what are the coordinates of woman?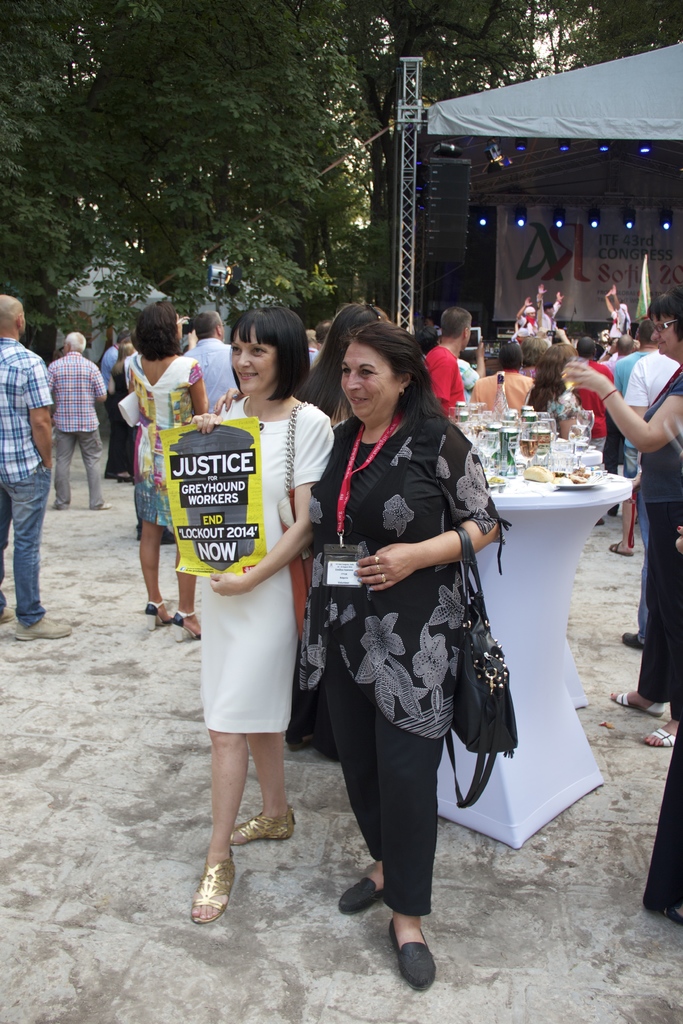
region(562, 289, 682, 749).
